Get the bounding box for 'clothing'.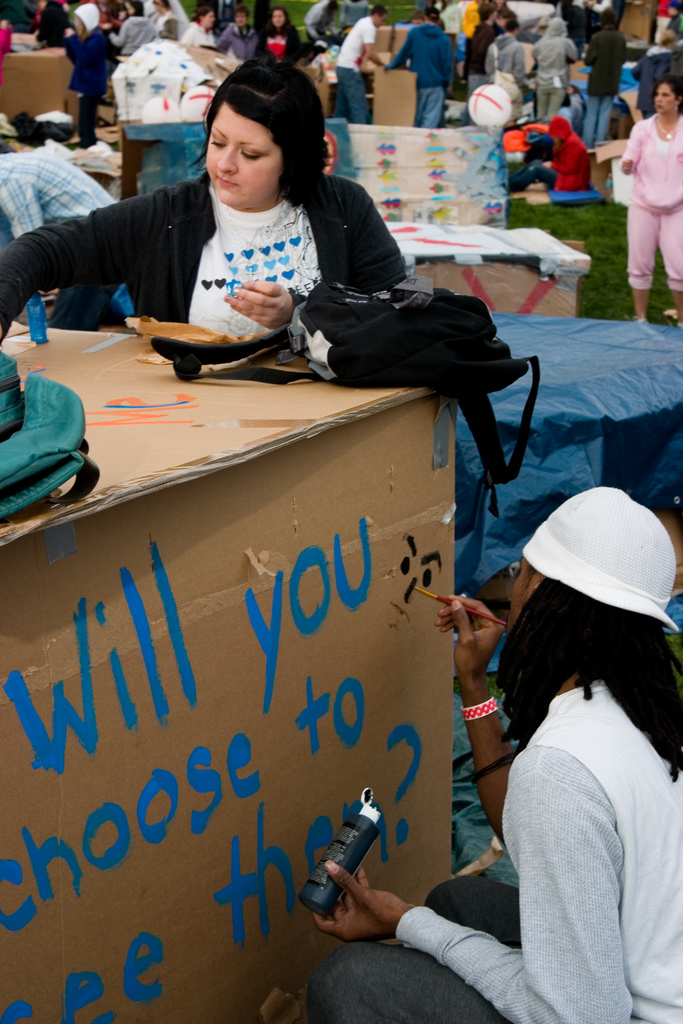
<region>315, 3, 389, 121</region>.
